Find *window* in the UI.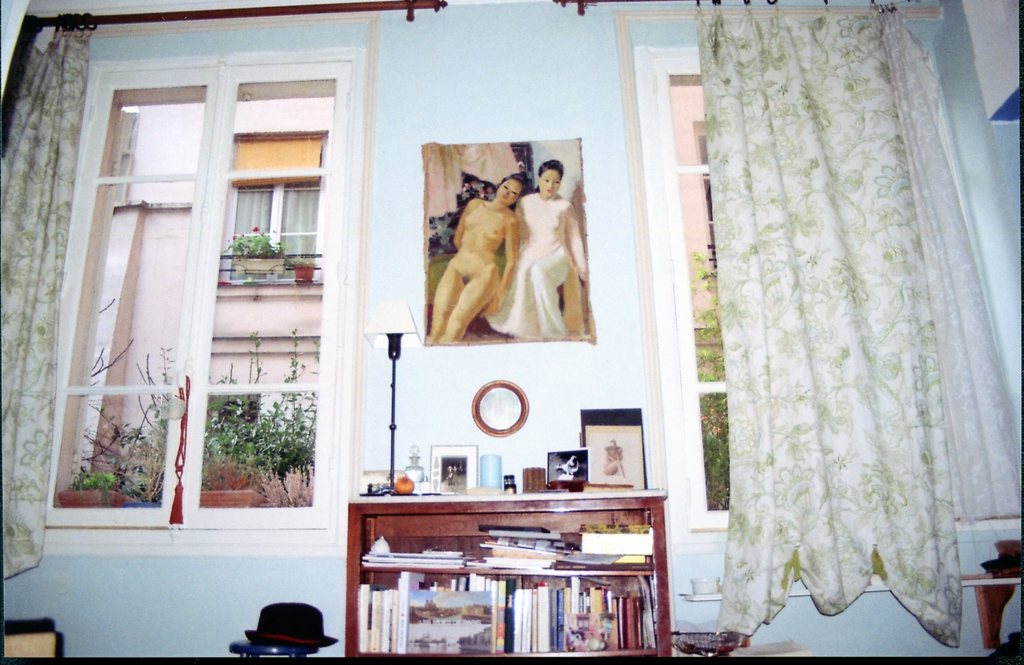
UI element at x1=46 y1=6 x2=377 y2=562.
